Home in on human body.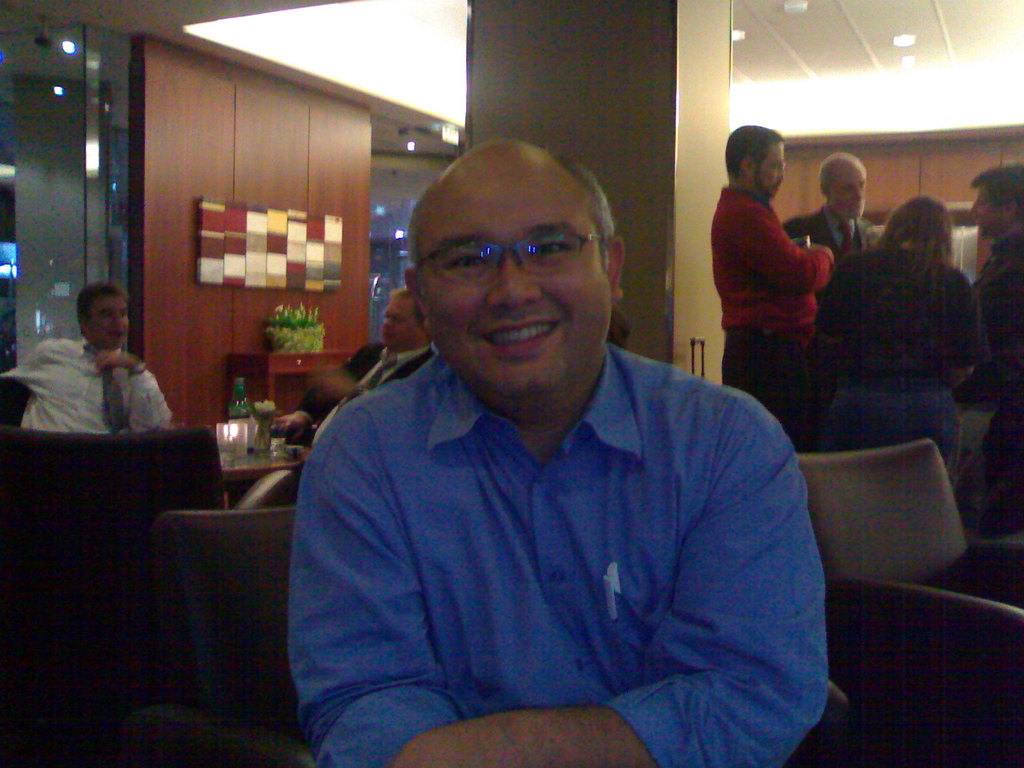
Homed in at x1=313 y1=185 x2=814 y2=767.
